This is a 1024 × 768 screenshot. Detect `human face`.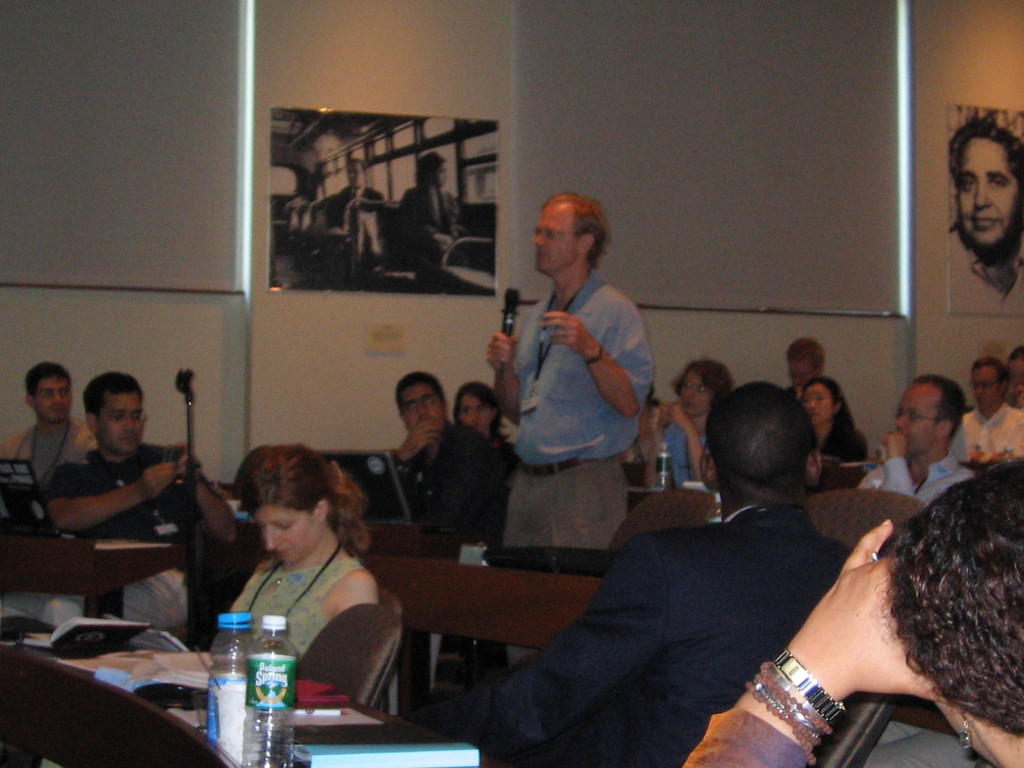
952, 134, 1020, 255.
